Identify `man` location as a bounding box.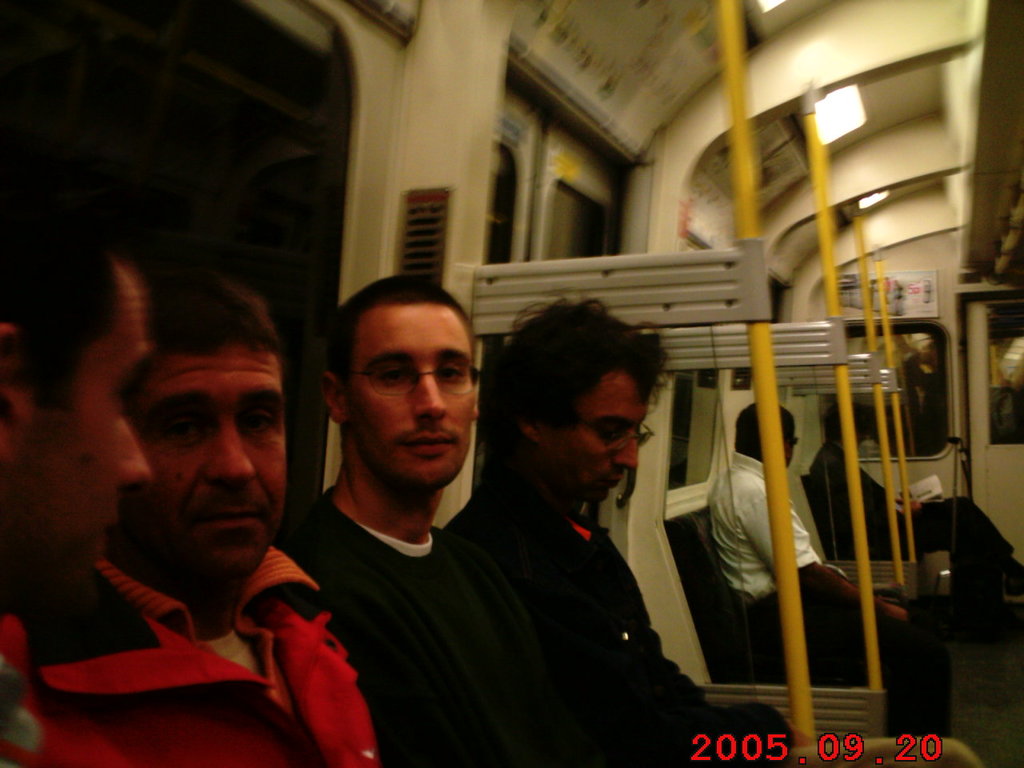
box=[281, 274, 503, 767].
